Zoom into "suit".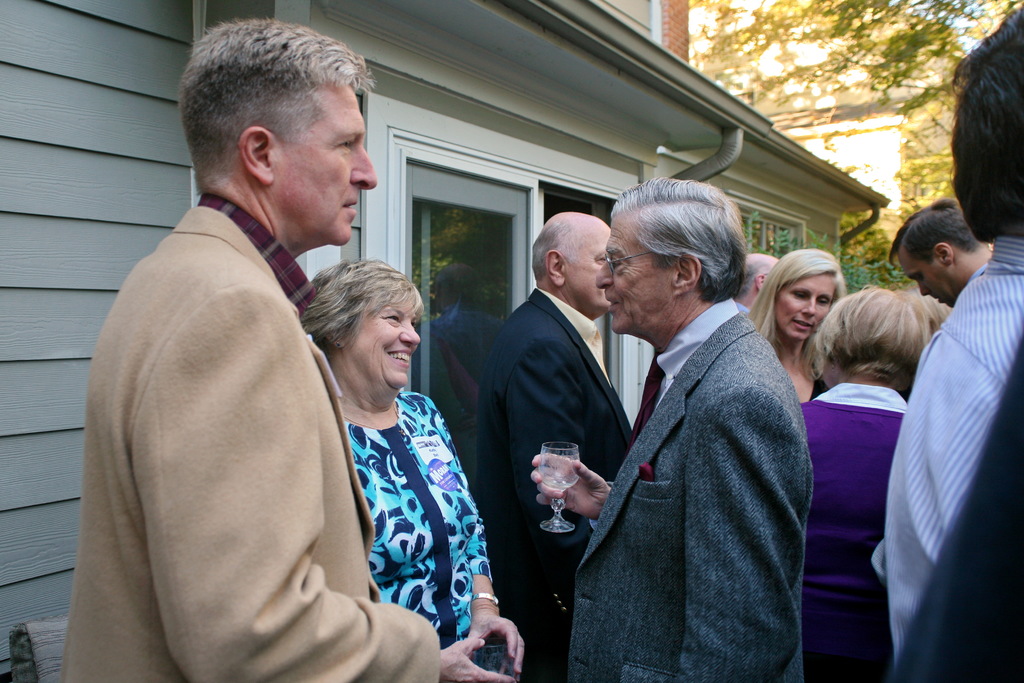
Zoom target: [58, 195, 438, 682].
